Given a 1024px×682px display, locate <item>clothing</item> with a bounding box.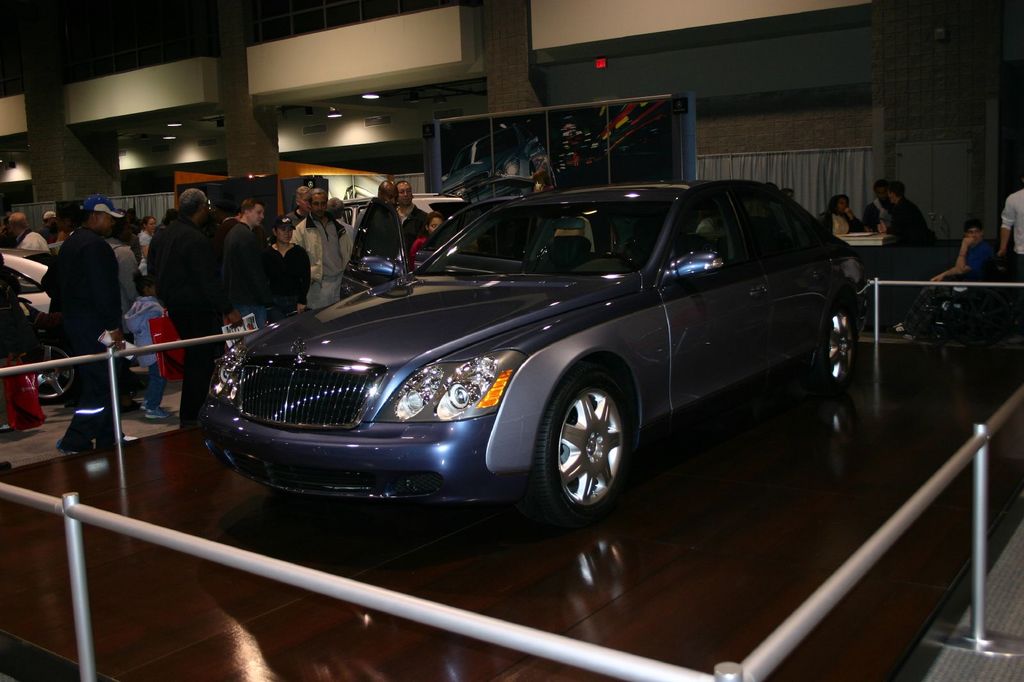
Located: box=[220, 221, 268, 329].
